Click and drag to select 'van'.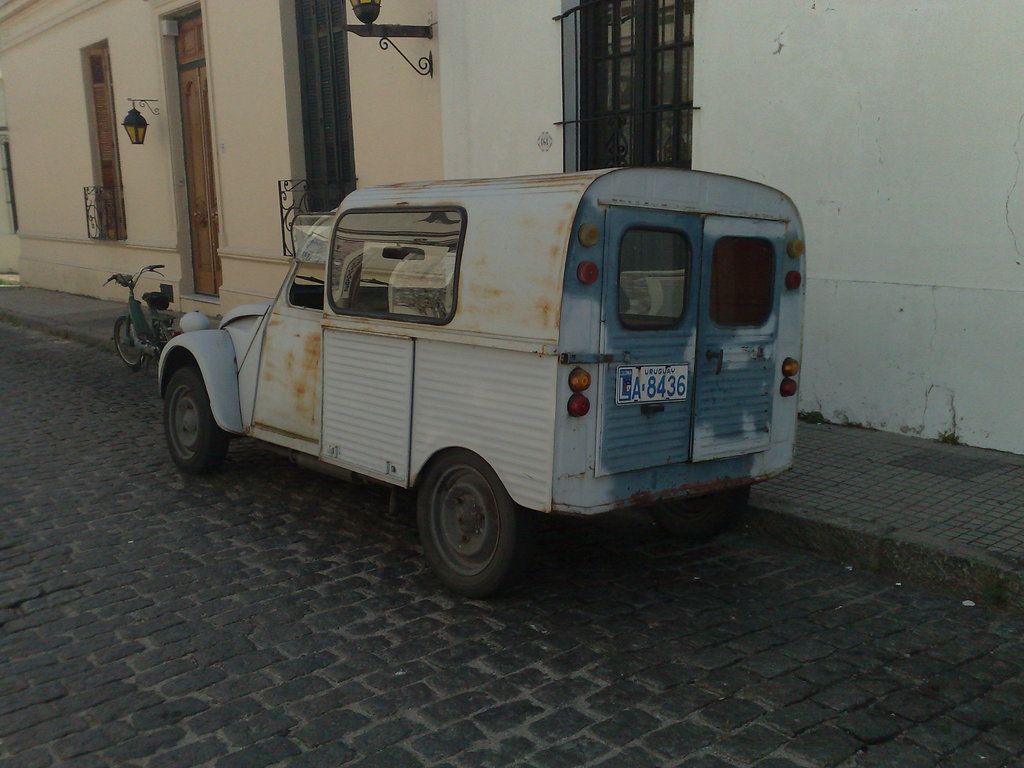
Selection: bbox=[156, 163, 803, 604].
